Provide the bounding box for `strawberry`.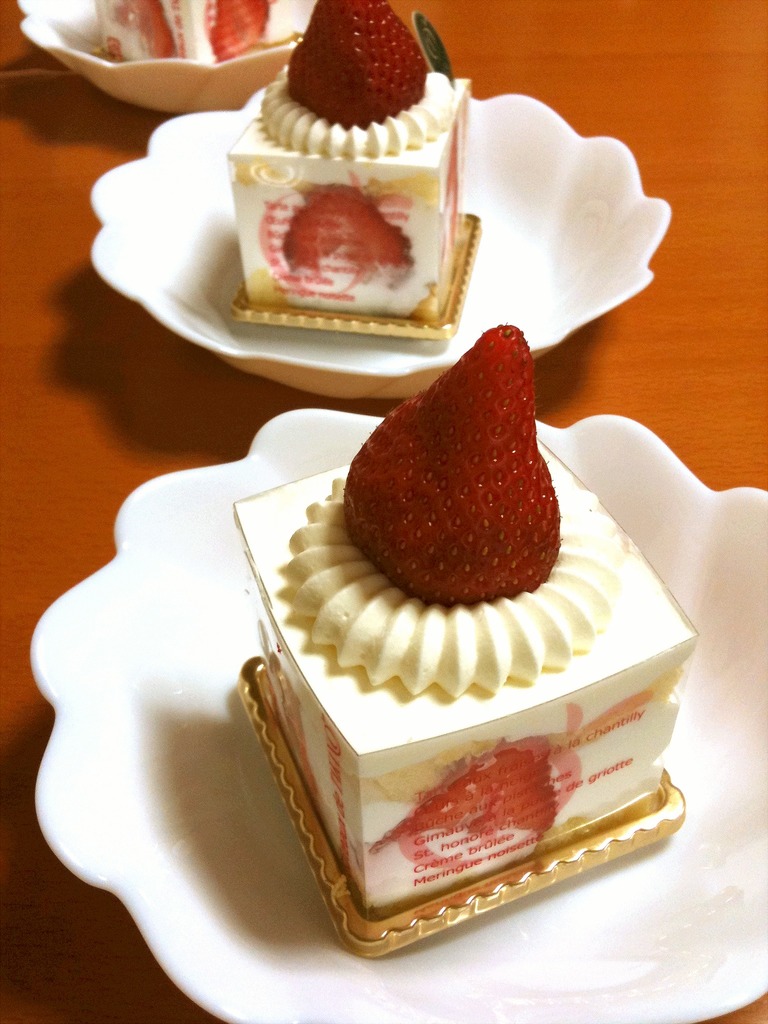
region(287, 0, 424, 134).
